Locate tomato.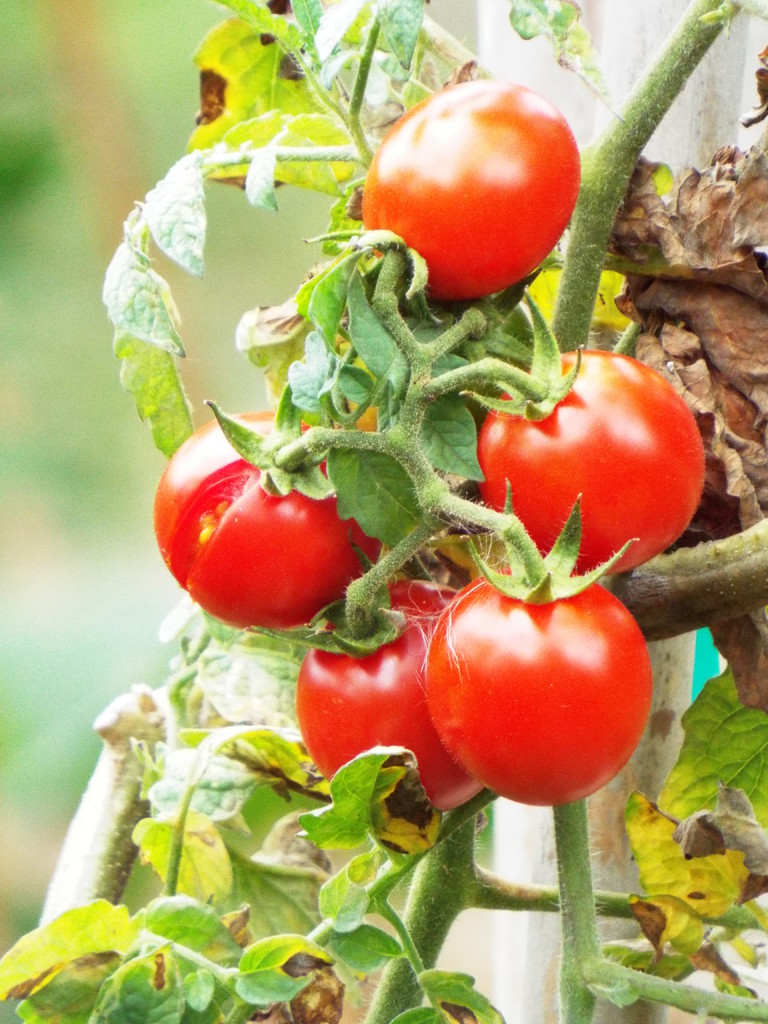
Bounding box: pyautogui.locateOnScreen(298, 580, 486, 822).
